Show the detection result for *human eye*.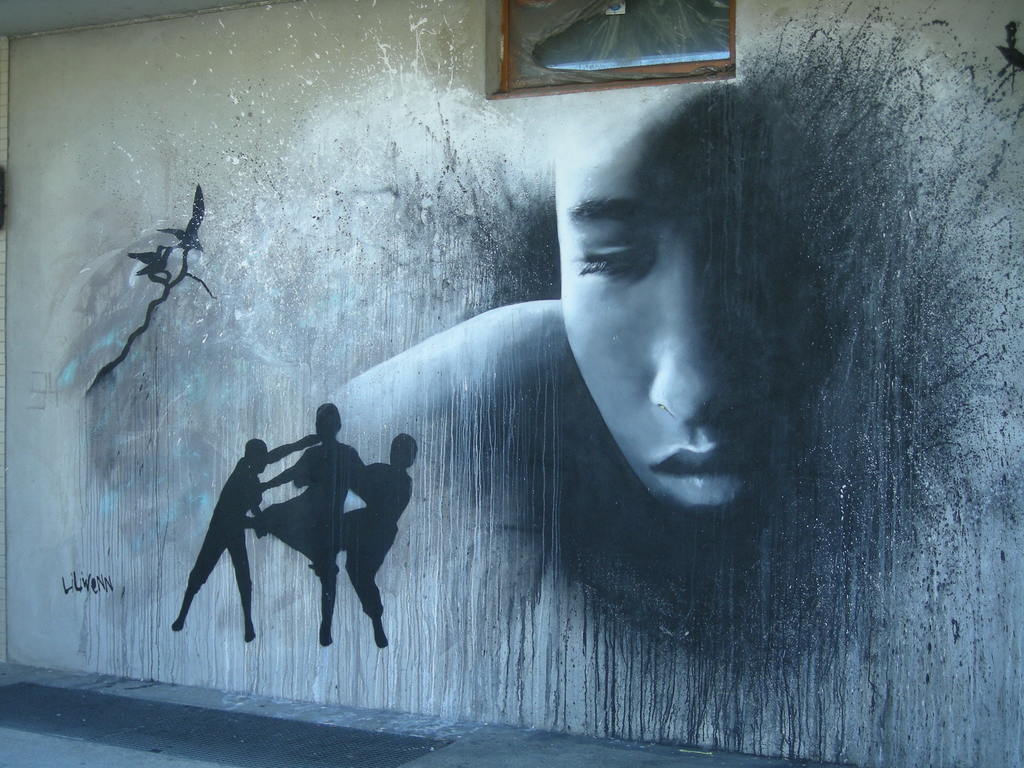
[572,223,662,280].
